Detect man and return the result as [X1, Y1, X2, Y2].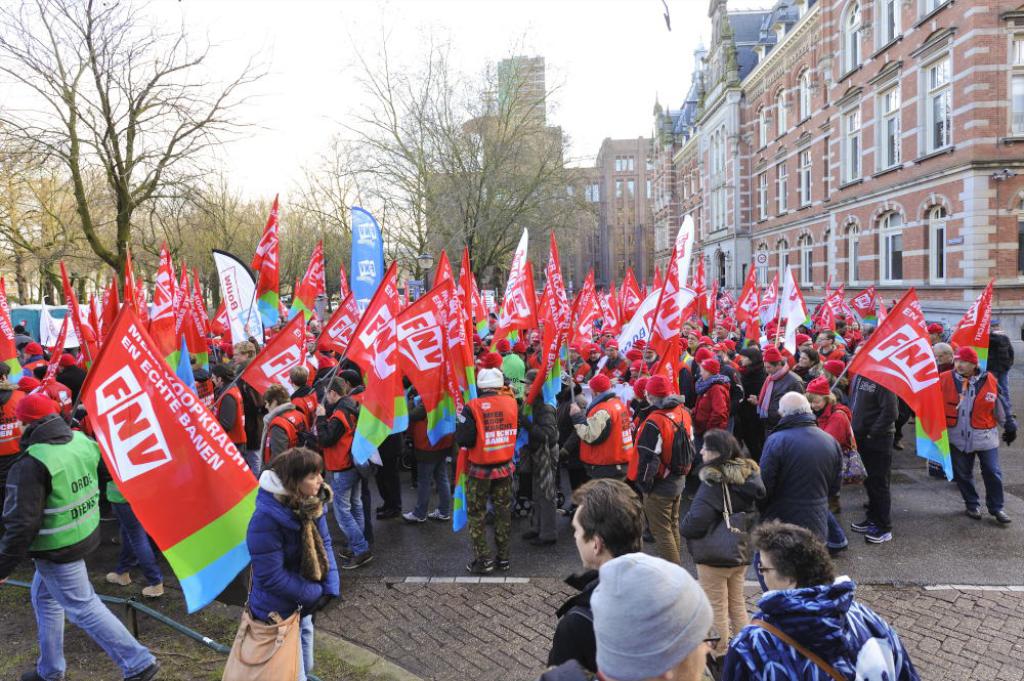
[444, 367, 528, 578].
